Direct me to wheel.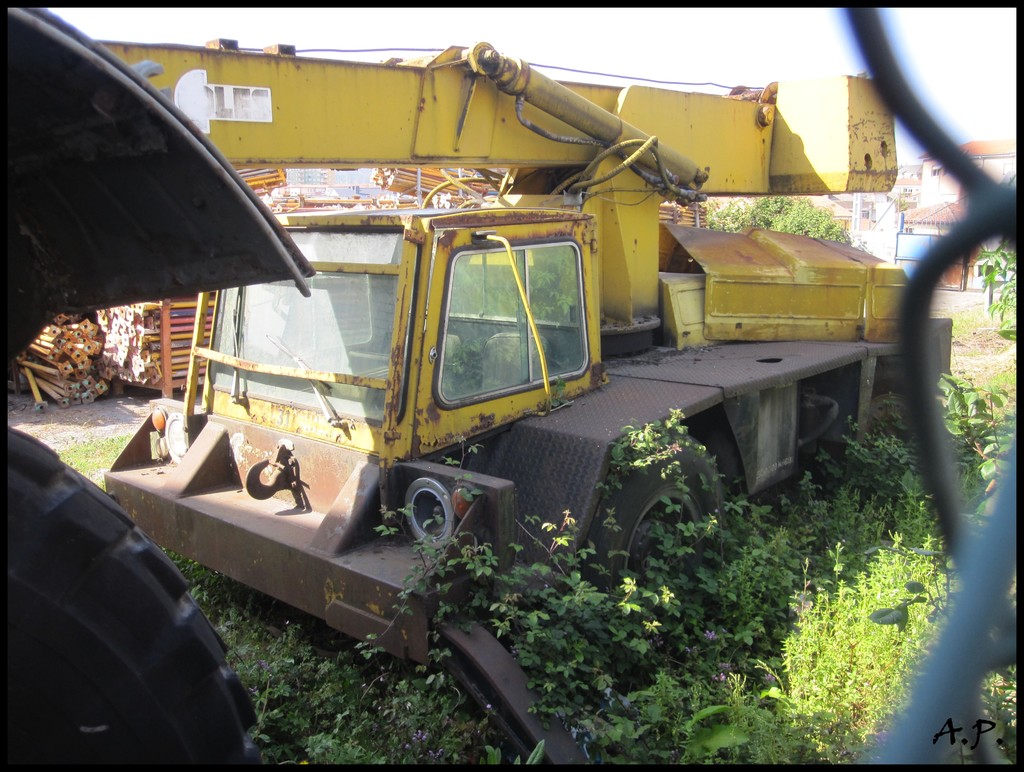
Direction: pyautogui.locateOnScreen(868, 396, 918, 455).
